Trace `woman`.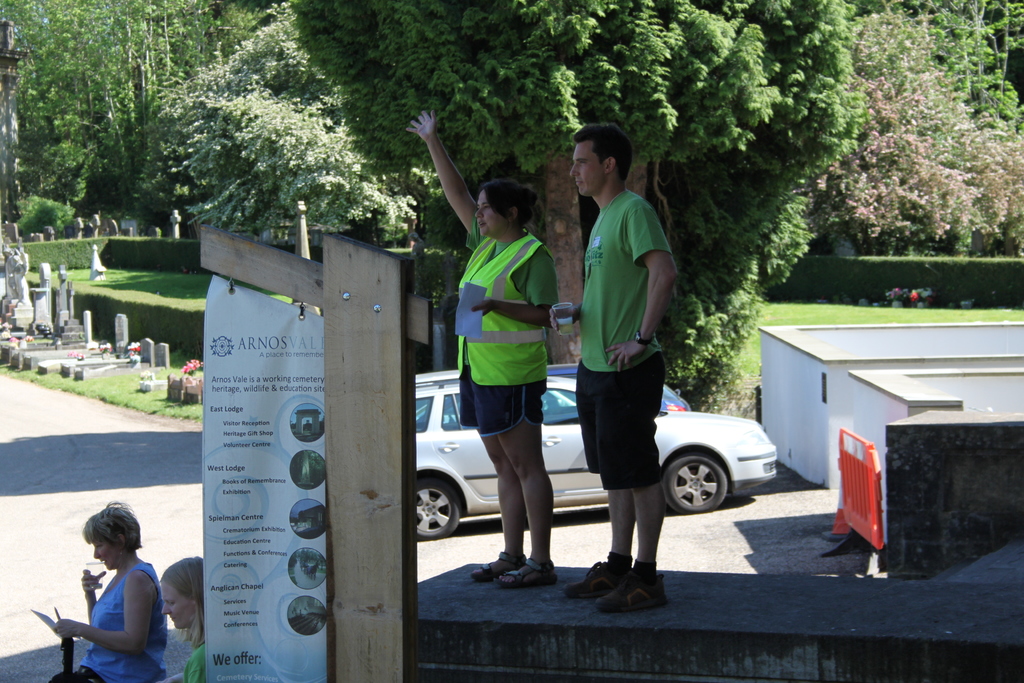
Traced to locate(404, 108, 566, 588).
